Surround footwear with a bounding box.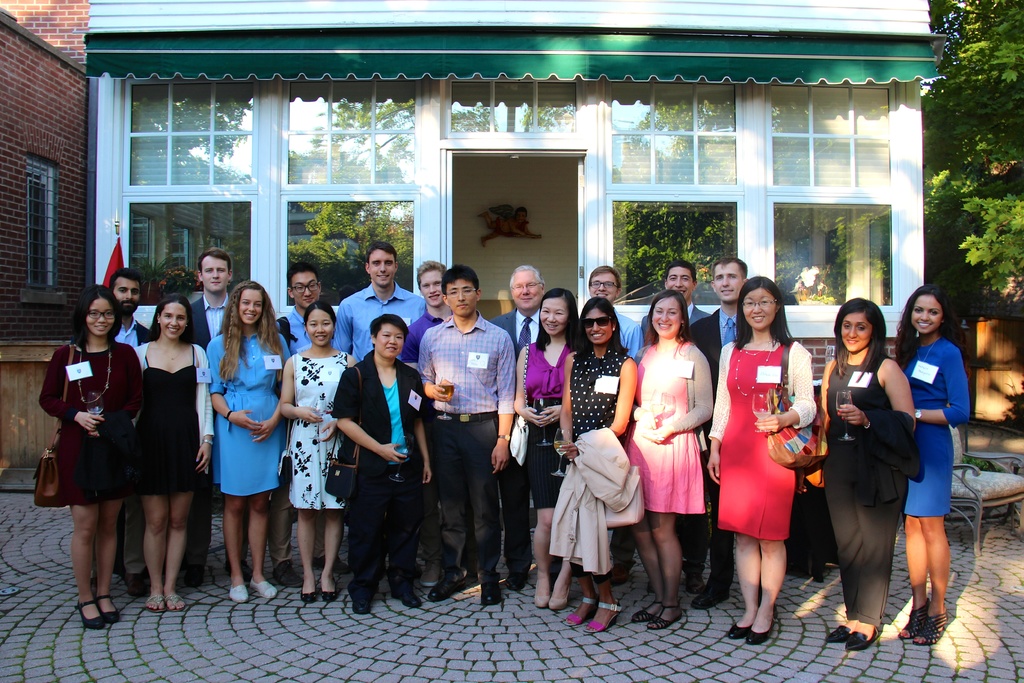
<box>691,536,734,612</box>.
